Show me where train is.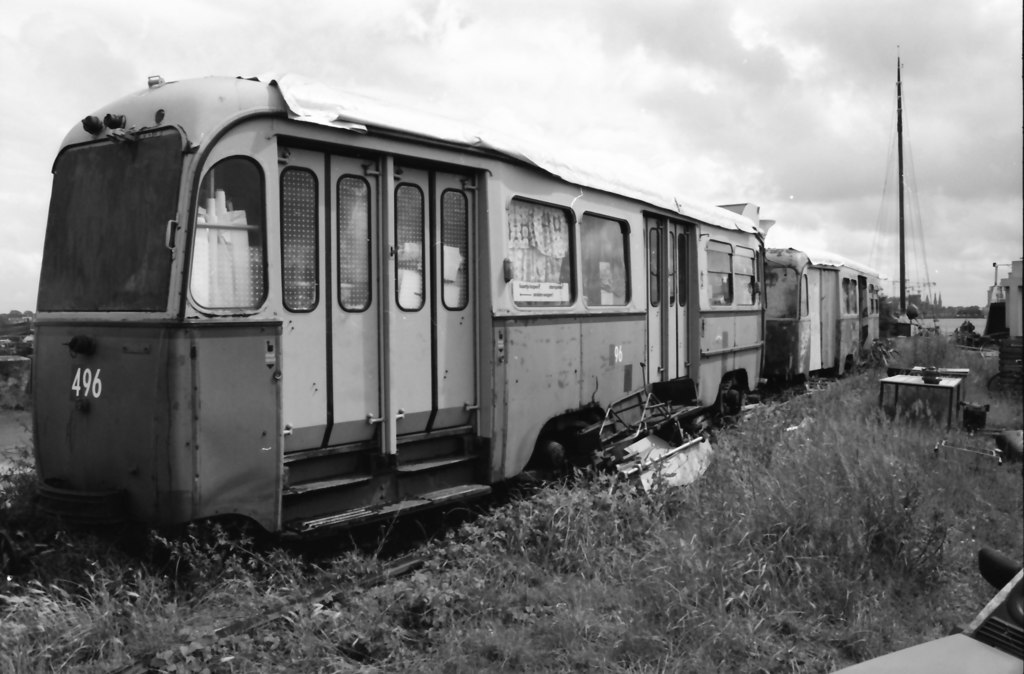
train is at l=23, t=63, r=900, b=559.
